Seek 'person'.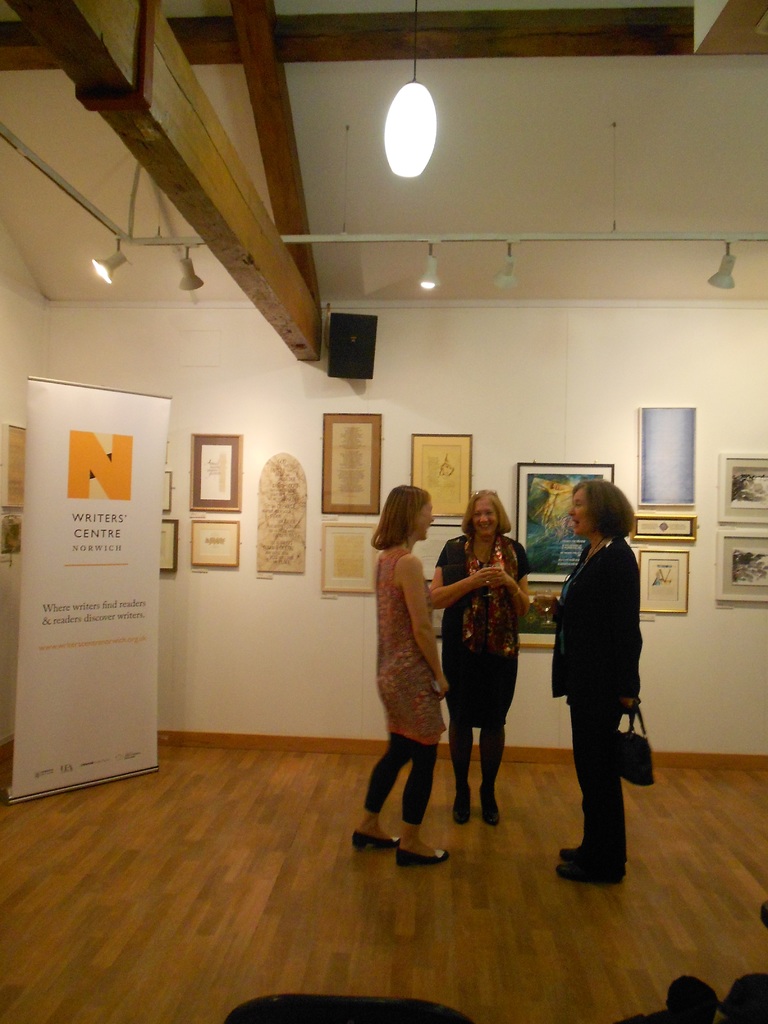
348,484,458,869.
